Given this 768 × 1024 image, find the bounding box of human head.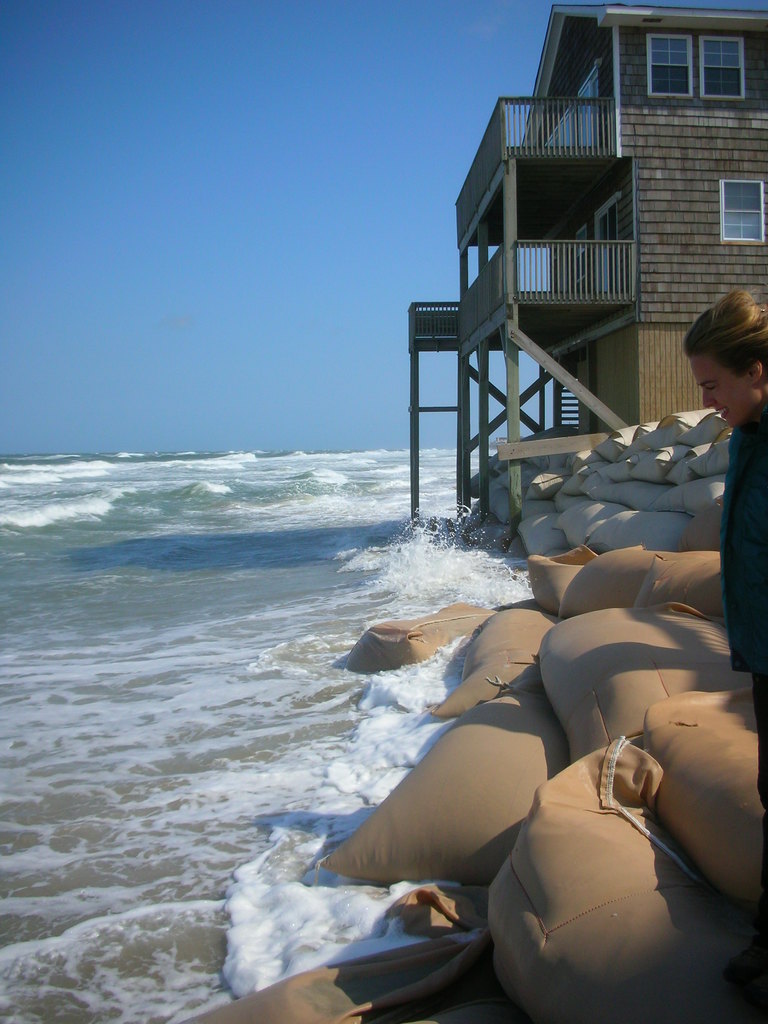
region(668, 282, 767, 412).
